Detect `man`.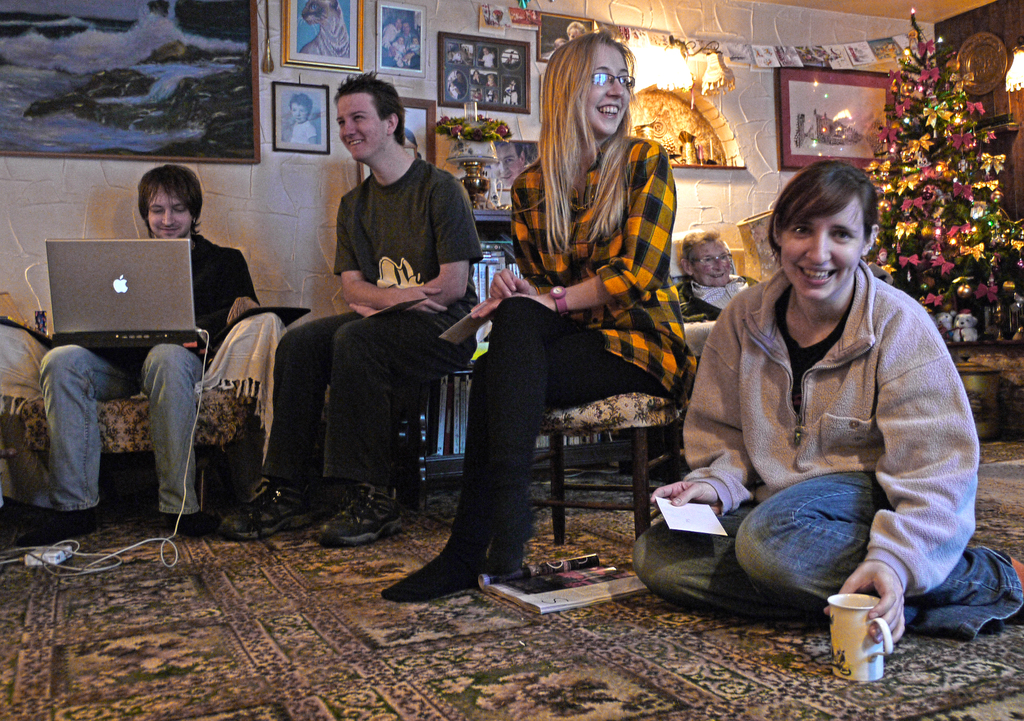
Detected at <box>390,23,414,85</box>.
